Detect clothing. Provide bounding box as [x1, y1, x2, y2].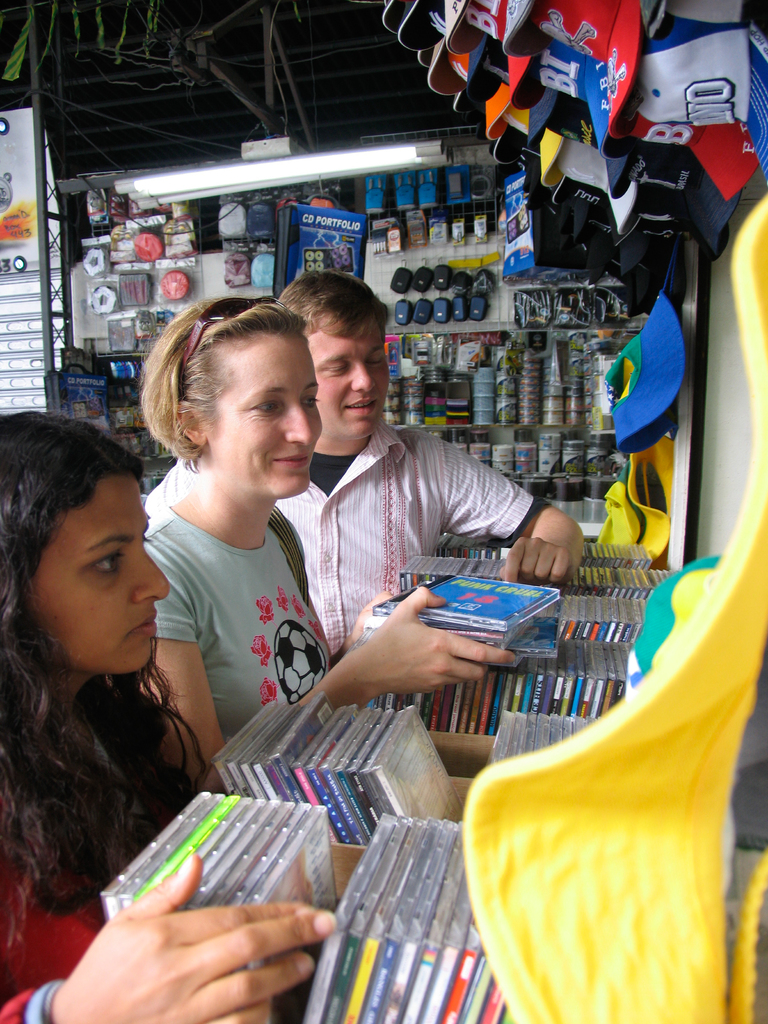
[0, 846, 96, 1021].
